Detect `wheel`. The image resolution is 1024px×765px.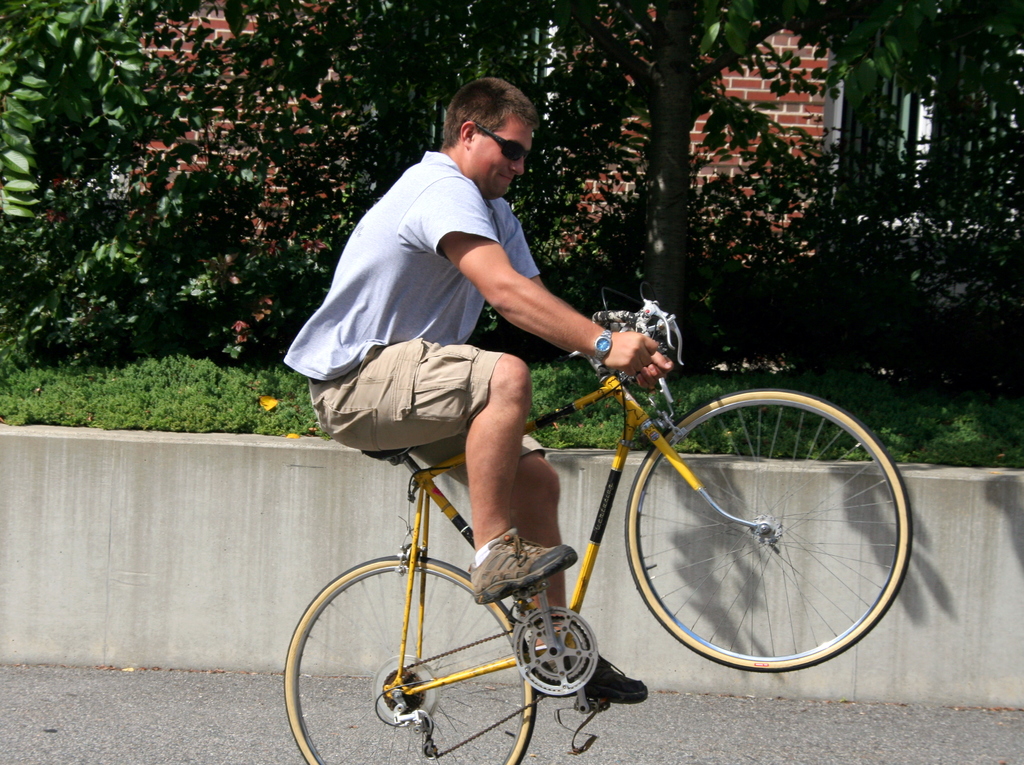
283:550:535:764.
